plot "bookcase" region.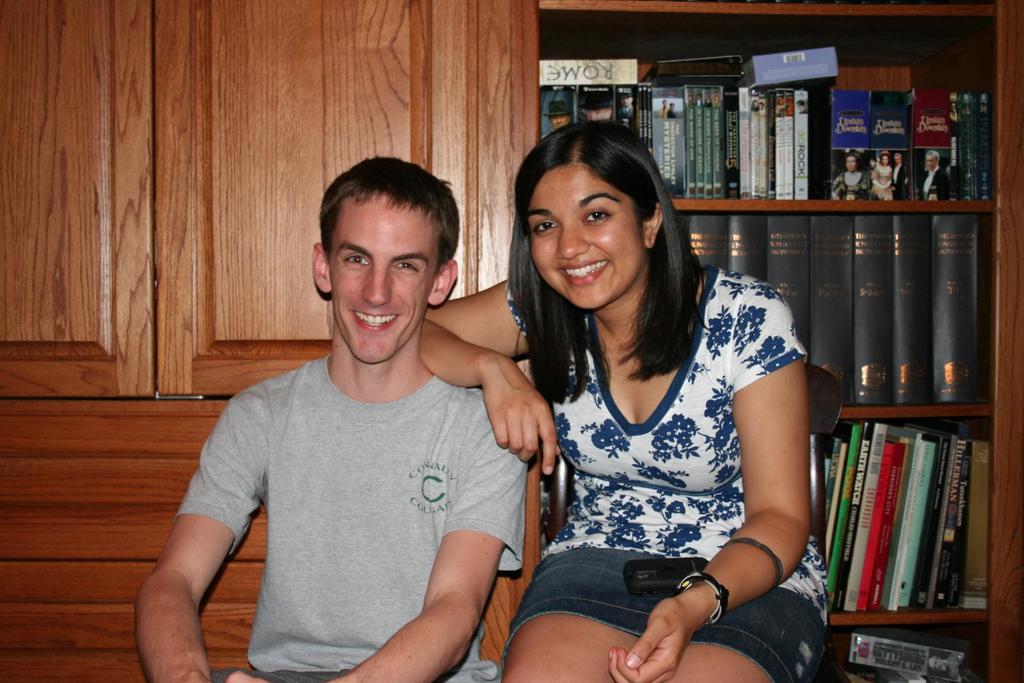
Plotted at 534/0/1023/682.
